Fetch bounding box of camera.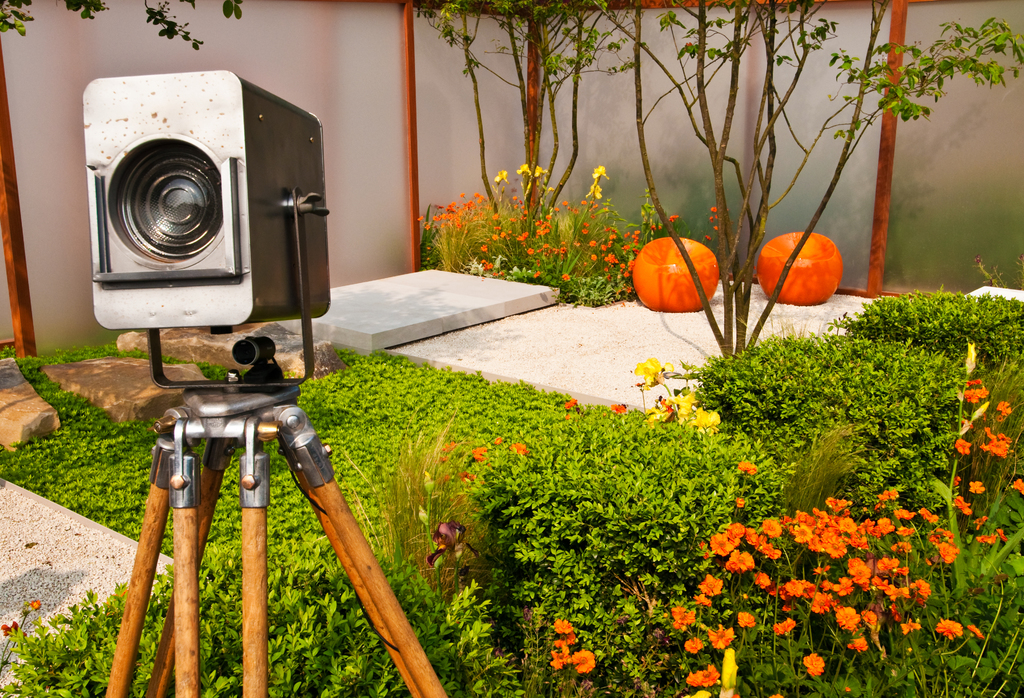
Bbox: l=68, t=74, r=326, b=357.
